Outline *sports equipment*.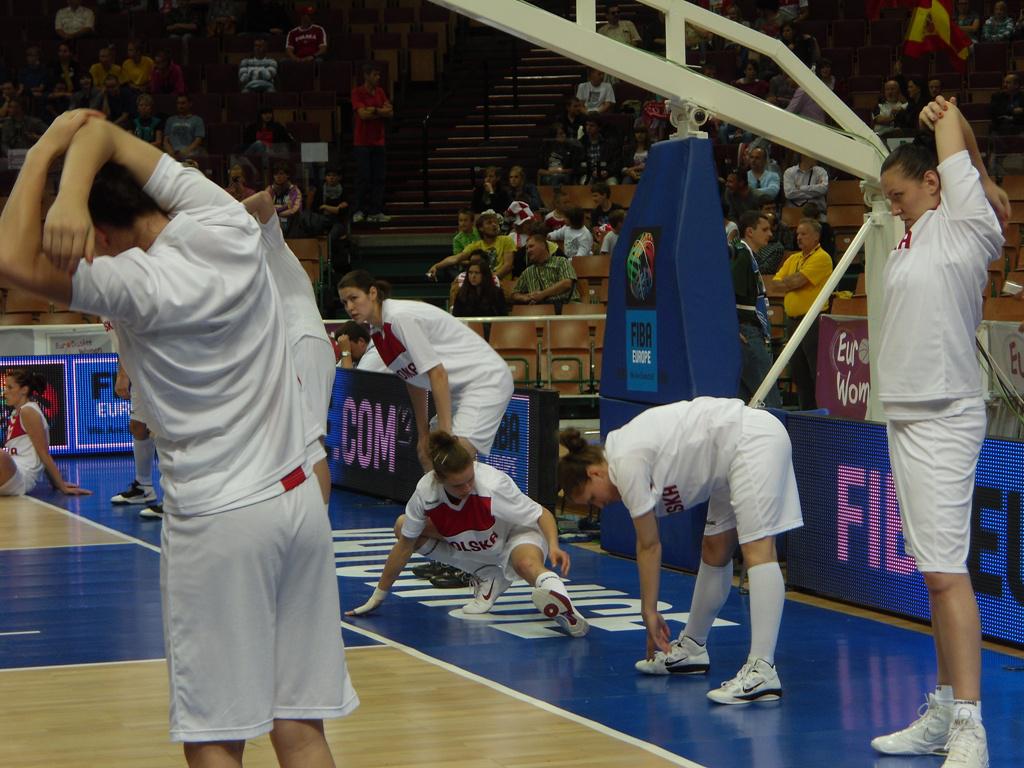
Outline: 707,659,783,700.
